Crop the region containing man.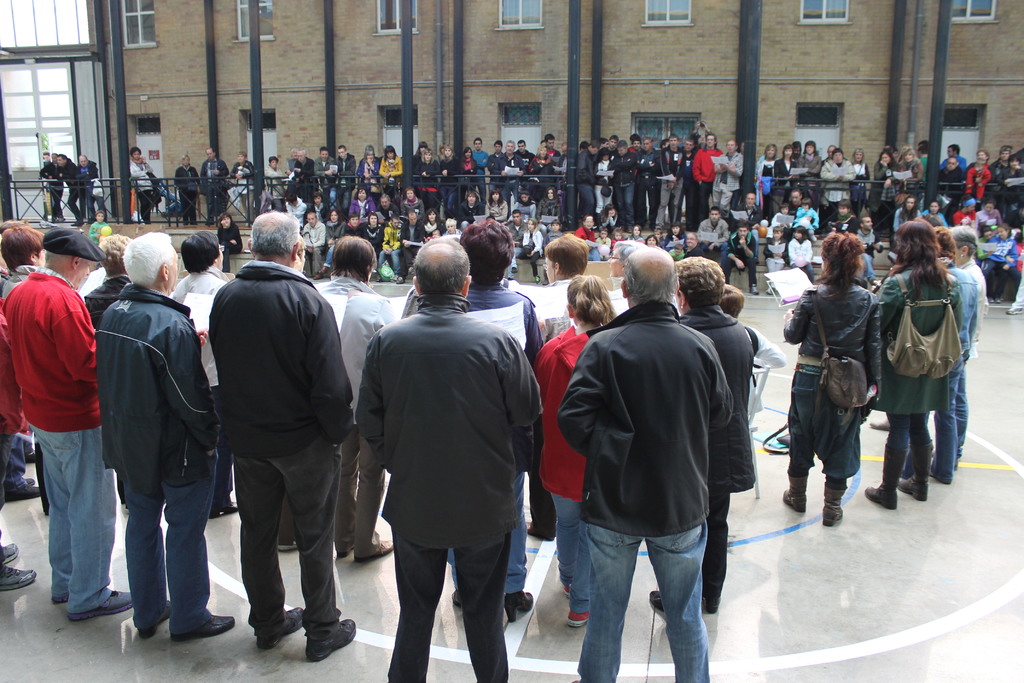
Crop region: {"x1": 212, "y1": 150, "x2": 226, "y2": 218}.
